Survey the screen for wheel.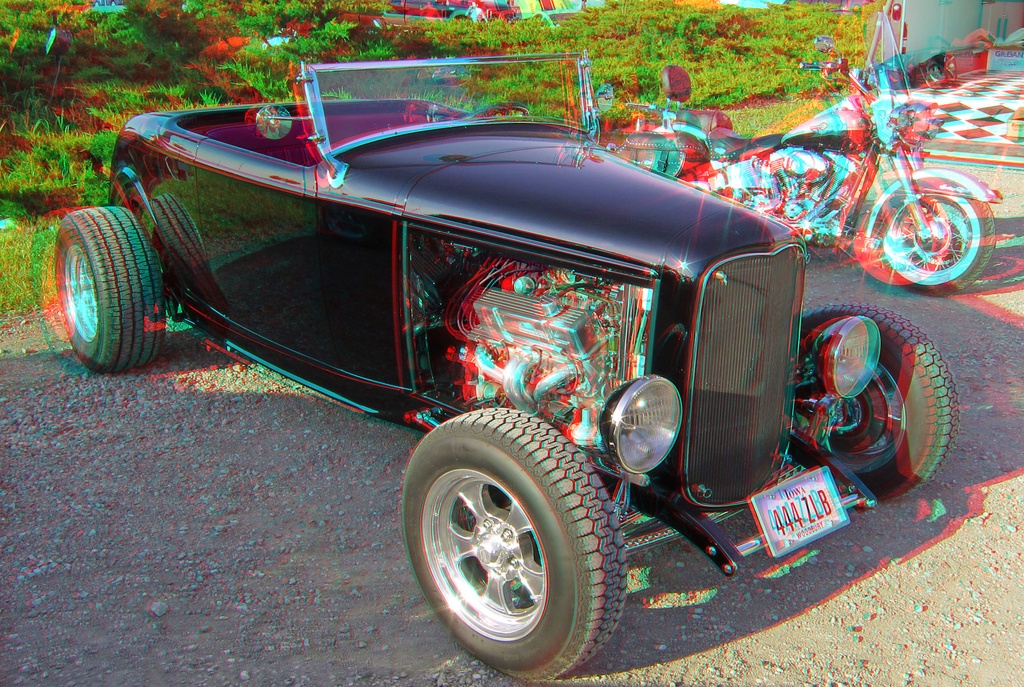
Survey found: detection(56, 206, 163, 375).
